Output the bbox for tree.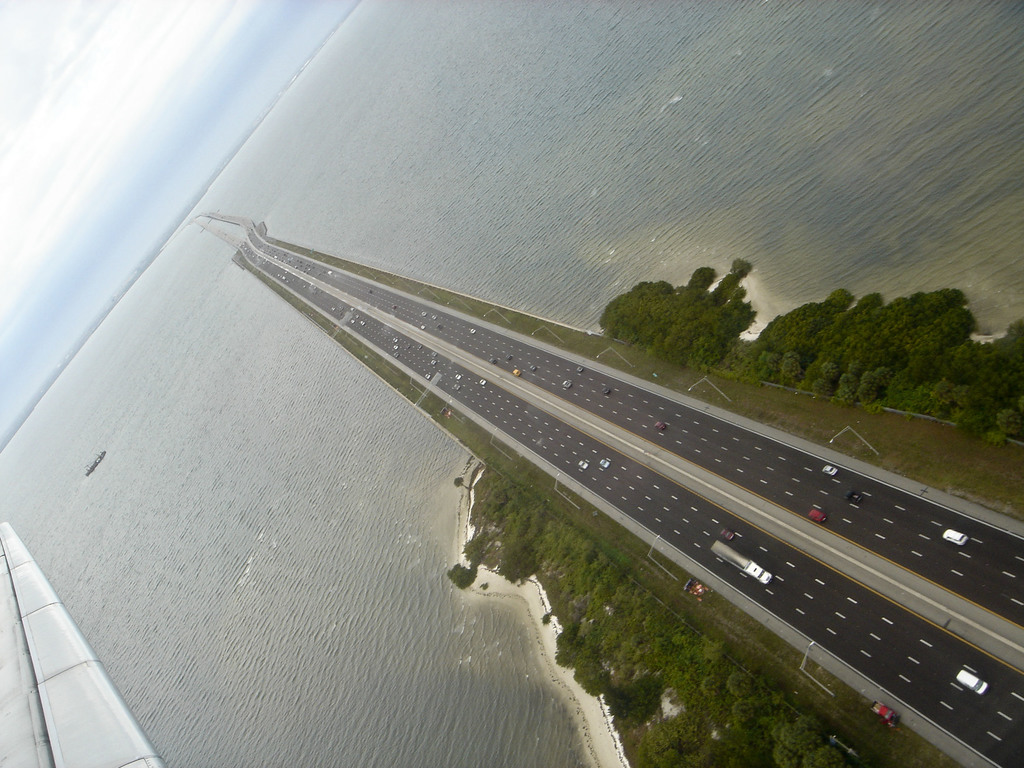
l=940, t=350, r=975, b=380.
